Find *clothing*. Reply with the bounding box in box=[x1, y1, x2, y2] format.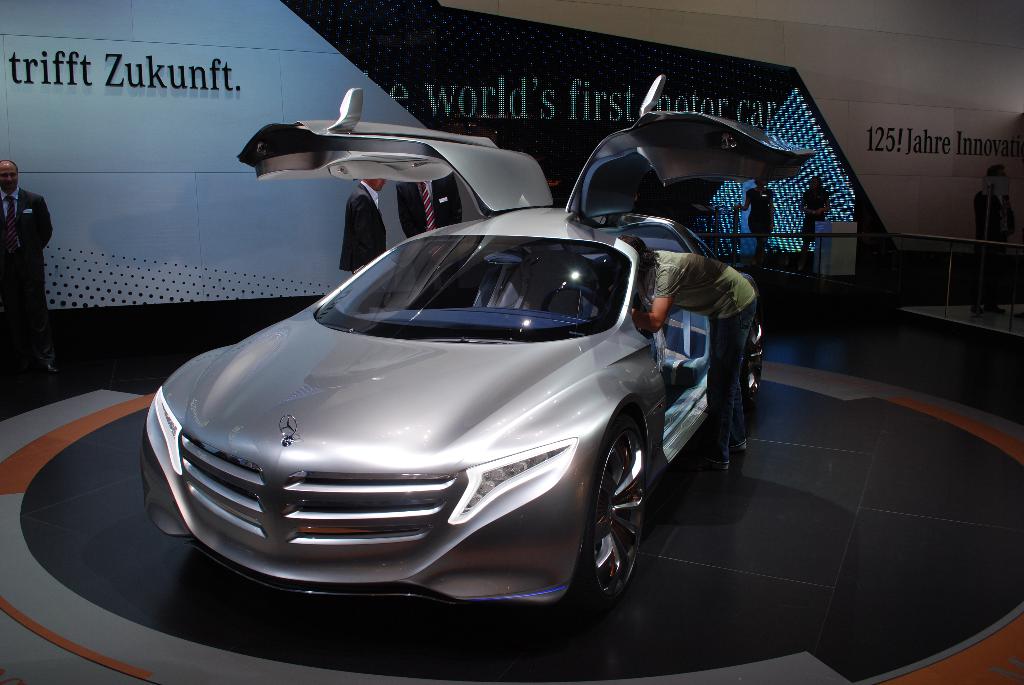
box=[745, 187, 775, 235].
